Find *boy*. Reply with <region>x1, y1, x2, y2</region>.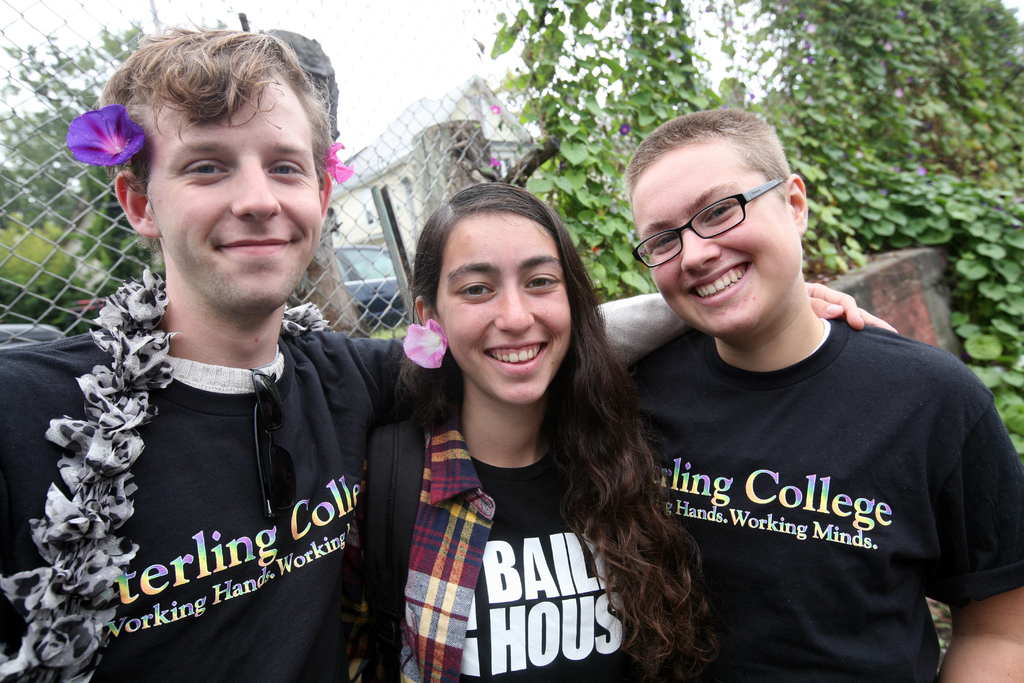
<region>0, 14, 412, 682</region>.
